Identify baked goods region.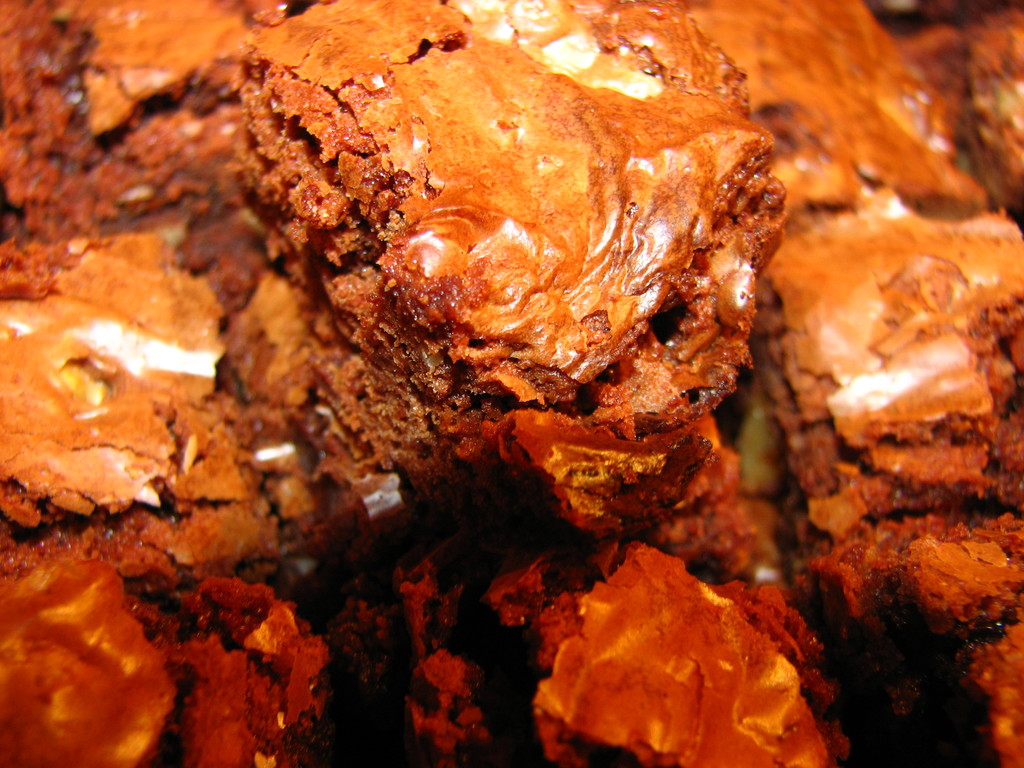
Region: (0, 0, 1023, 767).
